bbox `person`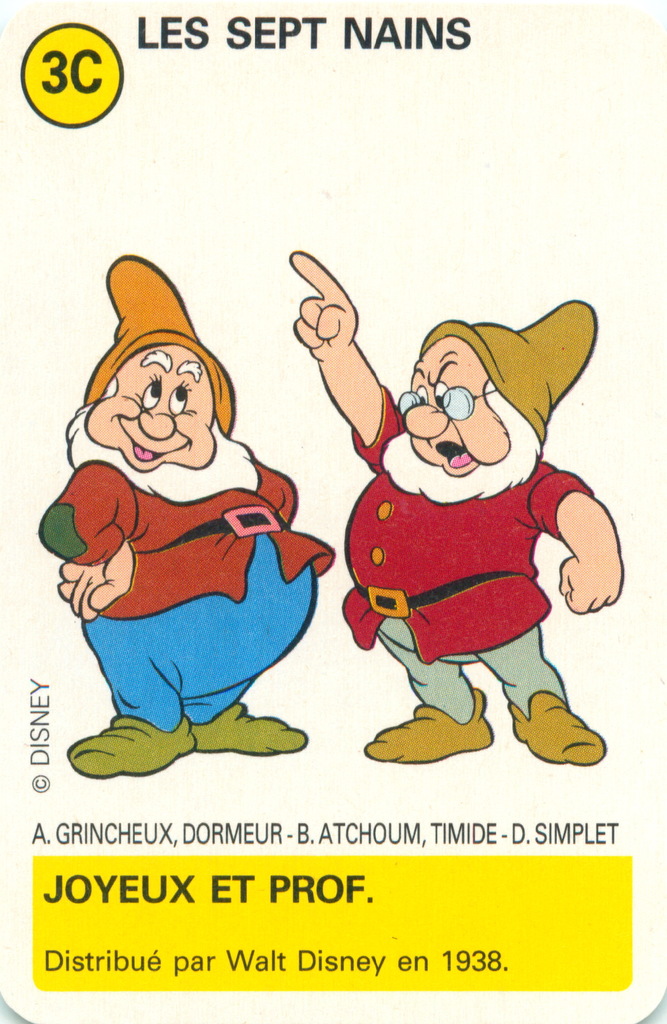
x1=287, y1=254, x2=622, y2=765
